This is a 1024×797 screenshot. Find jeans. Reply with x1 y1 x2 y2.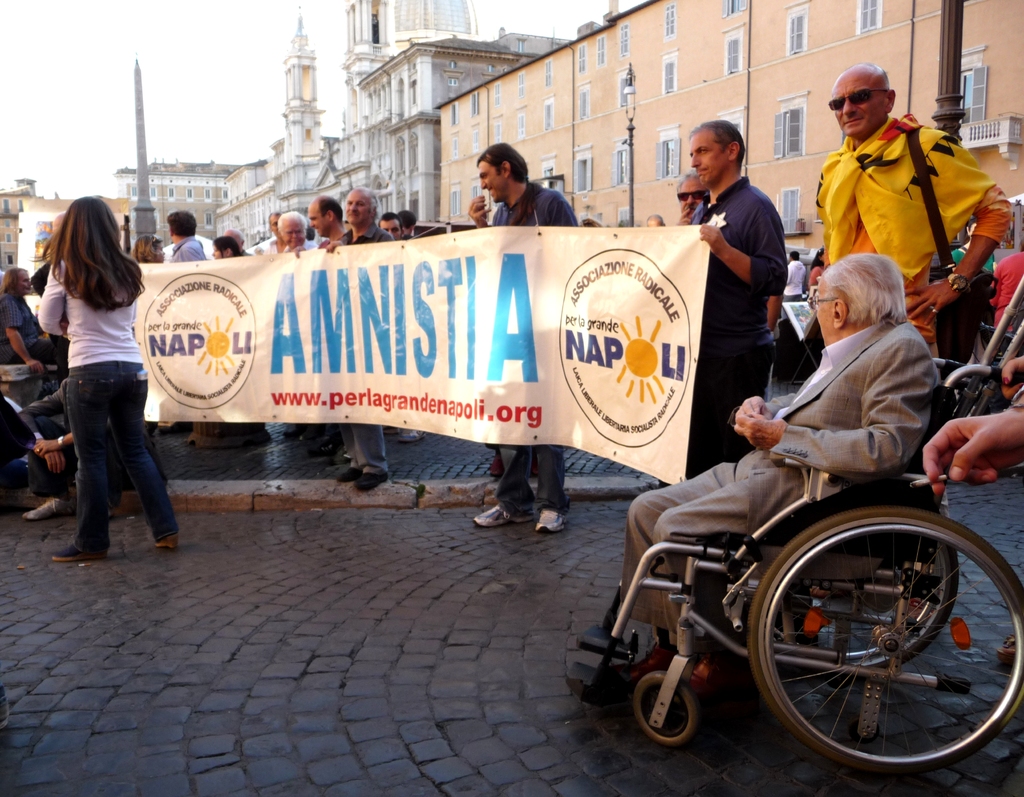
341 424 389 474.
